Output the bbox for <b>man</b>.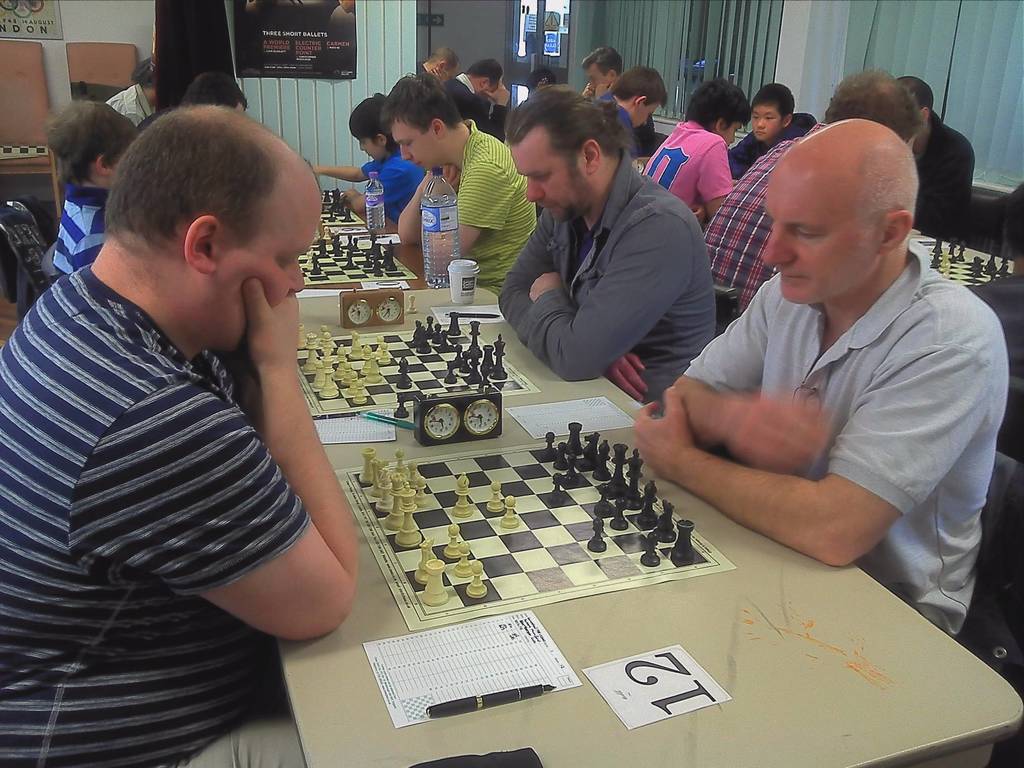
pyautogui.locateOnScreen(0, 108, 361, 767).
